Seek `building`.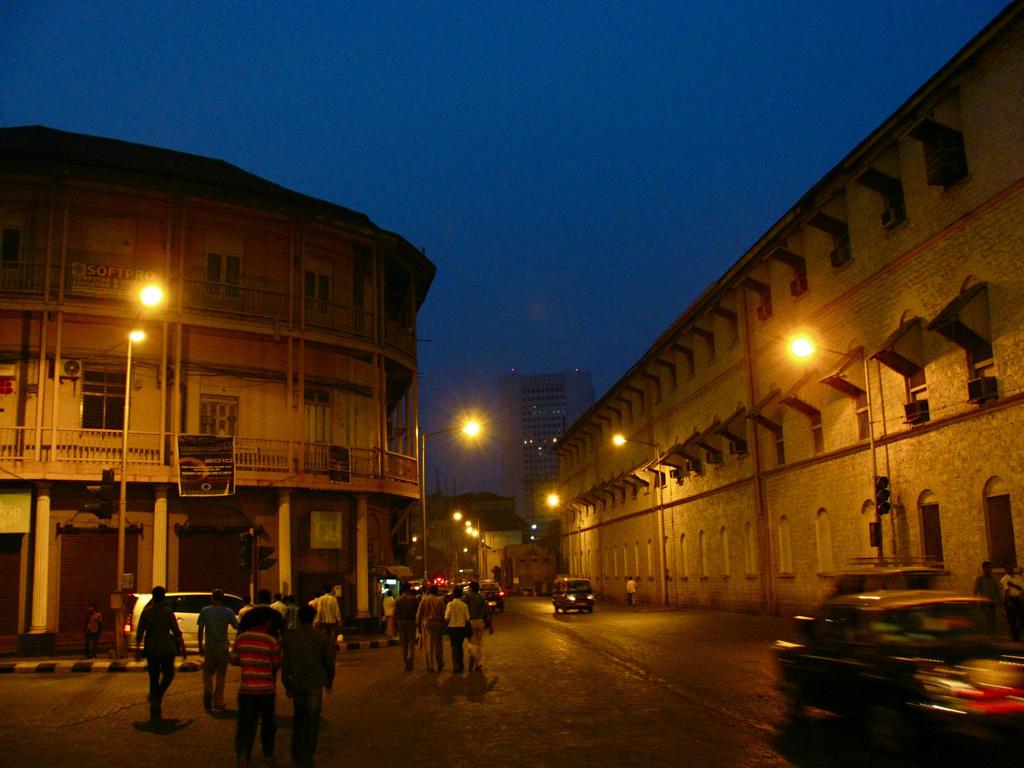
x1=0, y1=120, x2=437, y2=646.
